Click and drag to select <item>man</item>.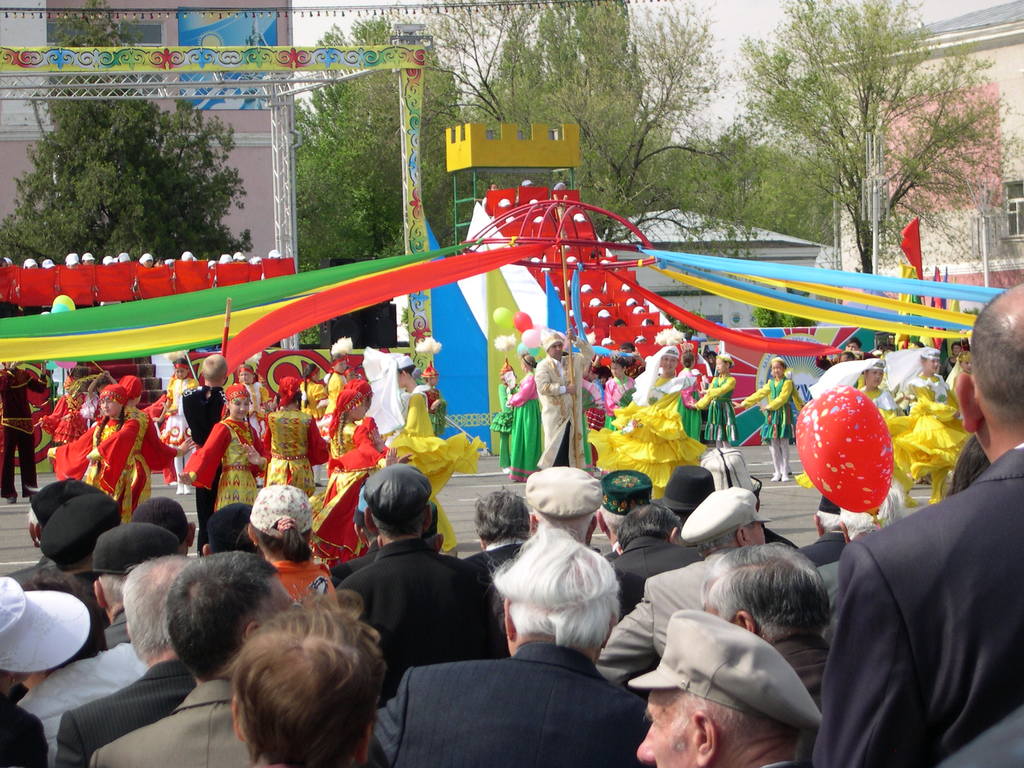
Selection: 807/282/1023/767.
